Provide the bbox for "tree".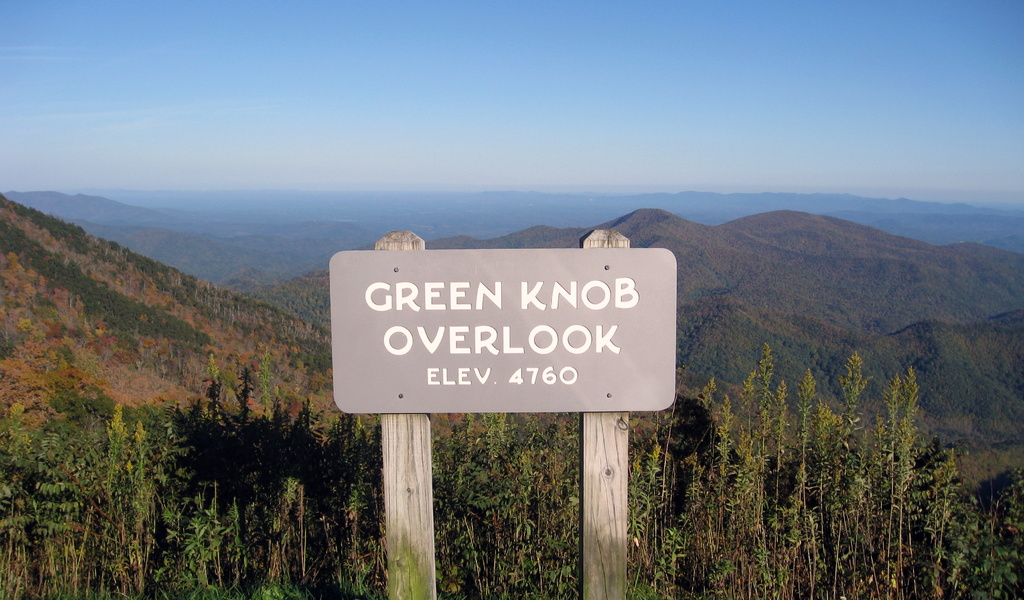
<box>261,346,274,439</box>.
